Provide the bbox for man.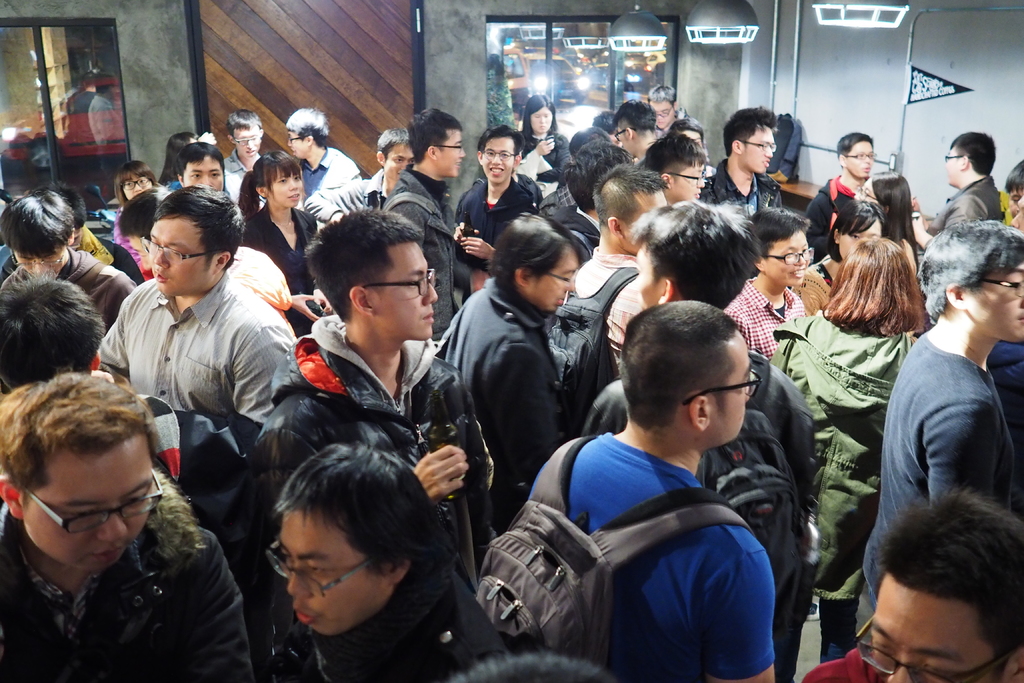
(left=228, top=110, right=273, bottom=206).
